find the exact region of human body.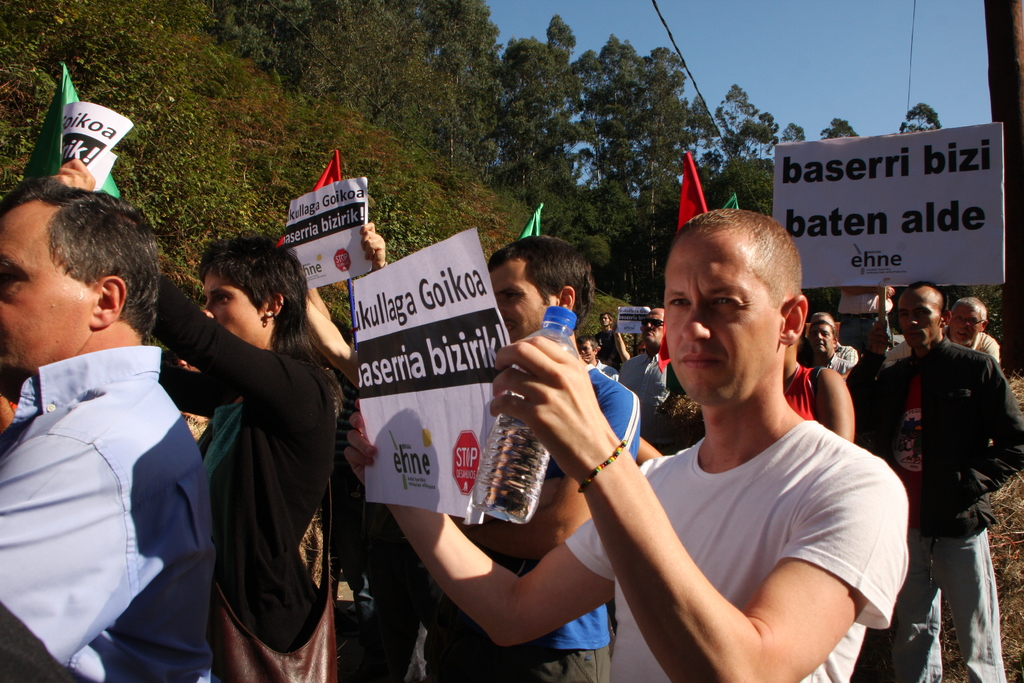
Exact region: (x1=58, y1=156, x2=340, y2=682).
